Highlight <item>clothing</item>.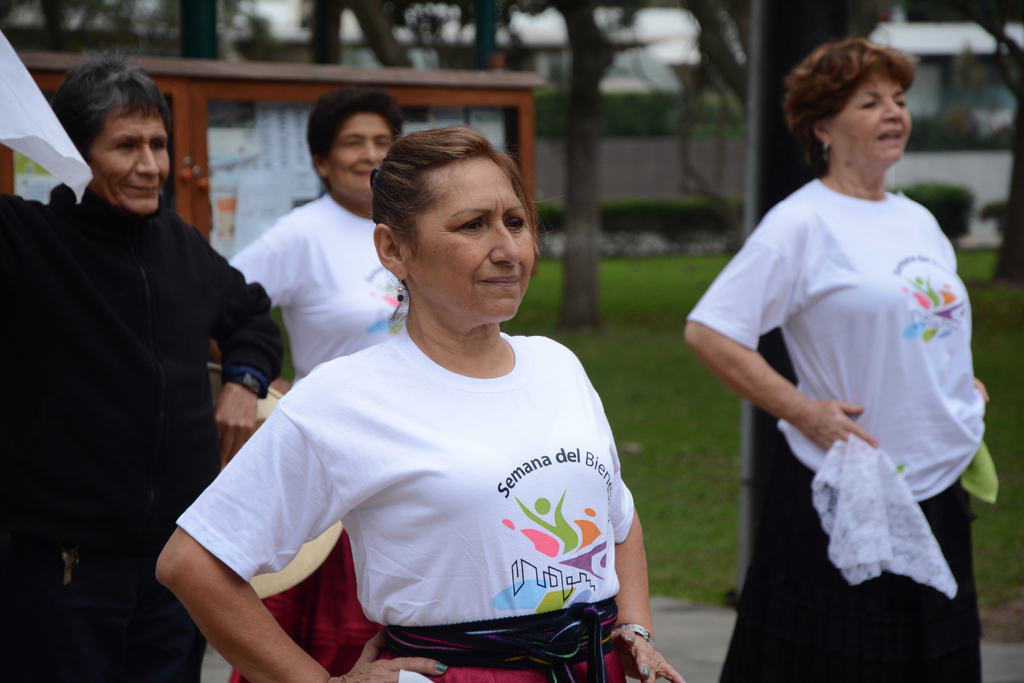
Highlighted region: [x1=0, y1=193, x2=283, y2=682].
